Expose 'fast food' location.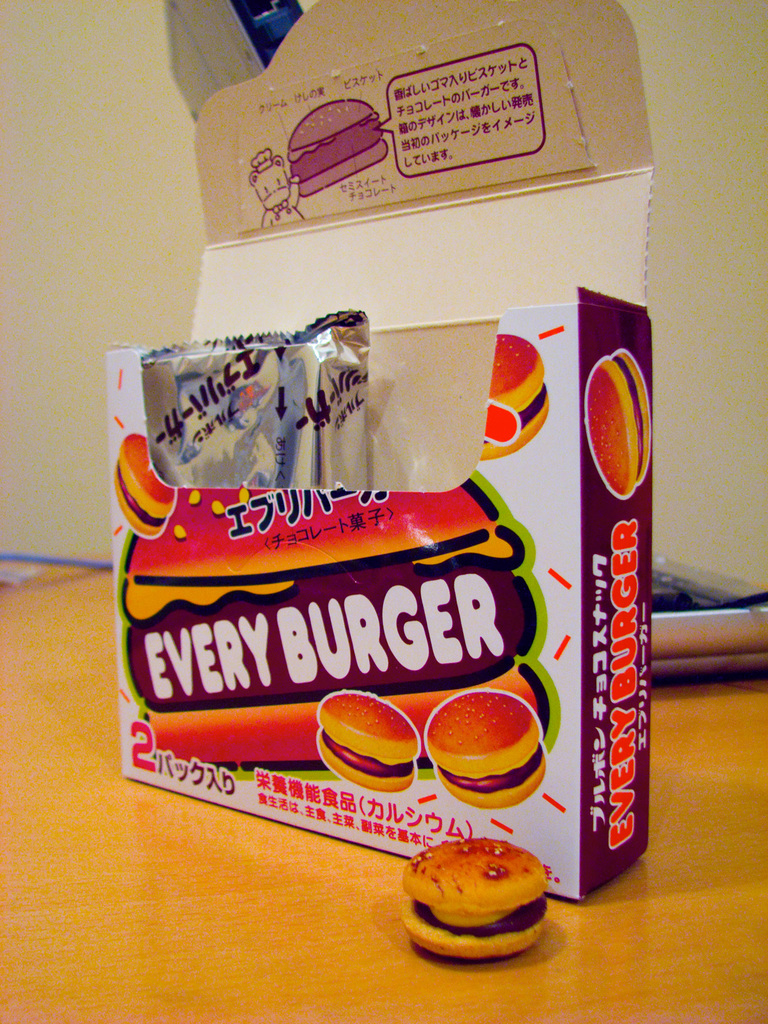
Exposed at locate(120, 468, 561, 780).
